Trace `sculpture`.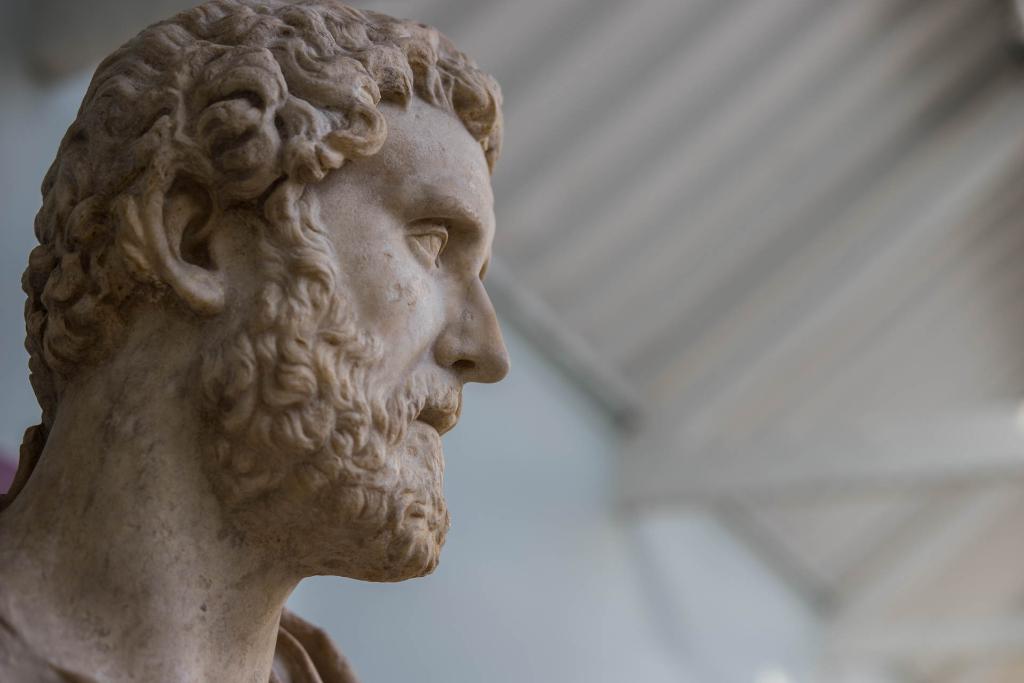
Traced to region(0, 0, 520, 673).
